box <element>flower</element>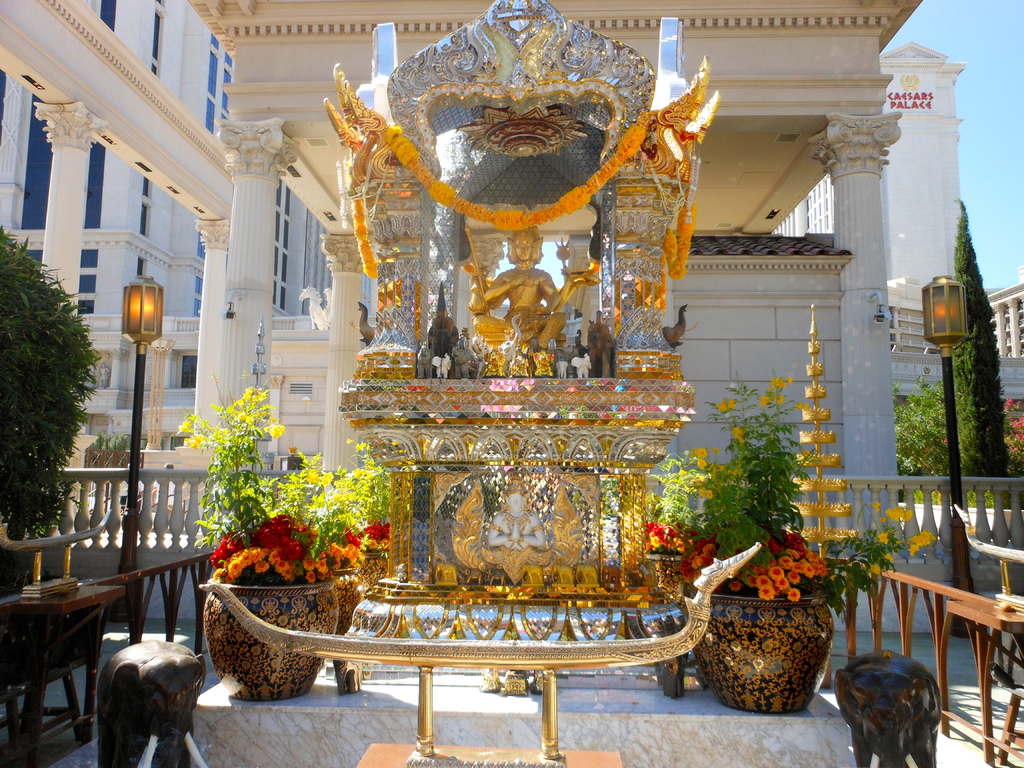
box=[767, 371, 790, 390]
